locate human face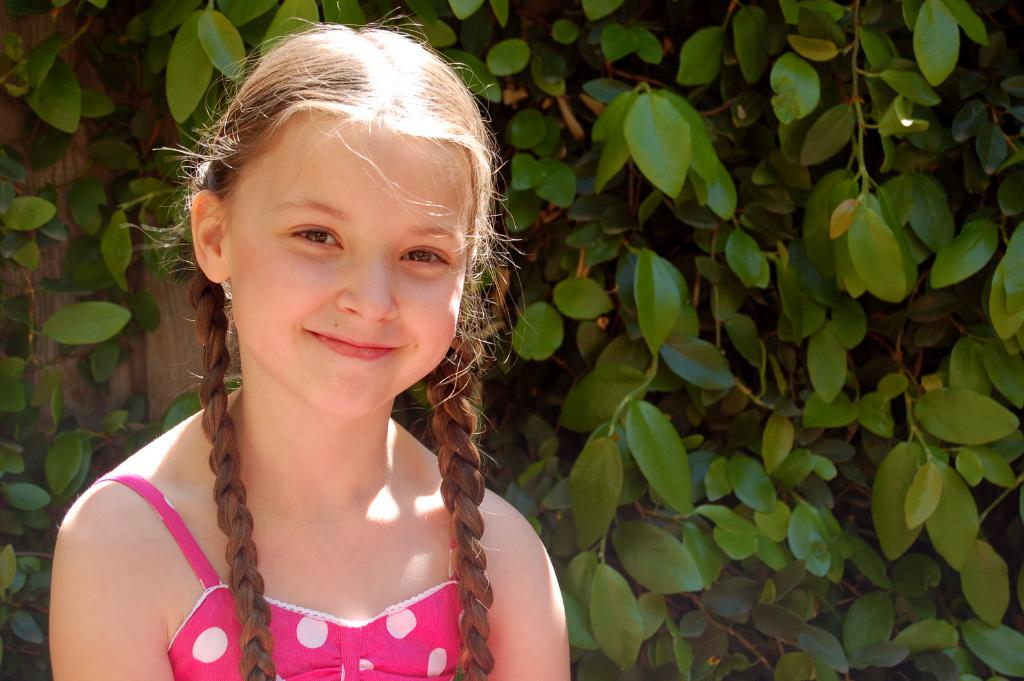
230,111,467,413
